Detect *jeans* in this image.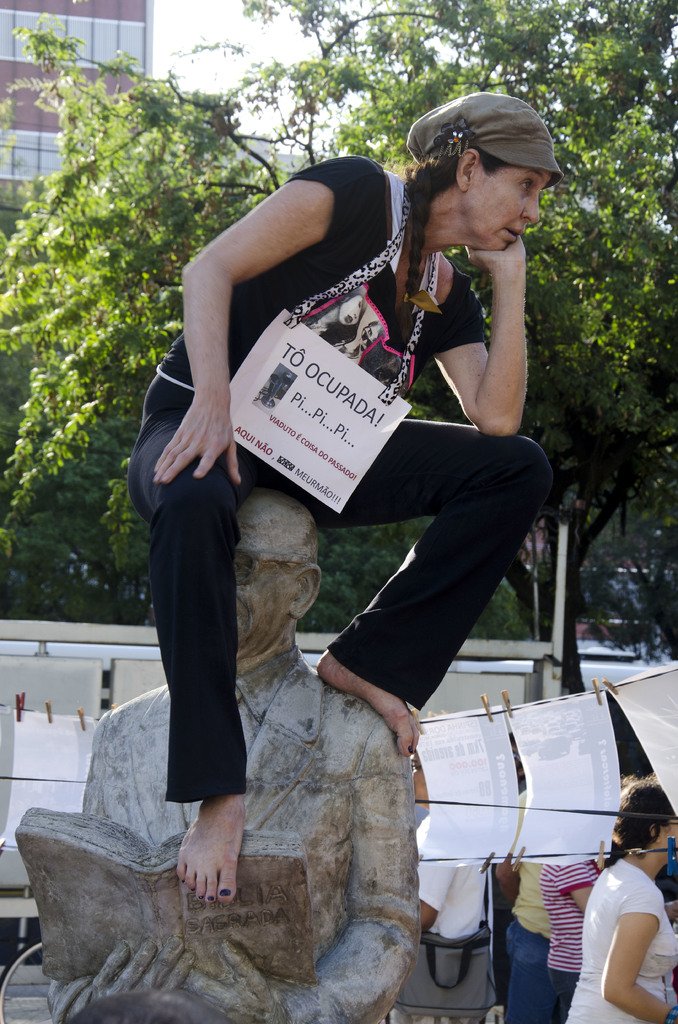
Detection: 506:917:575:1023.
